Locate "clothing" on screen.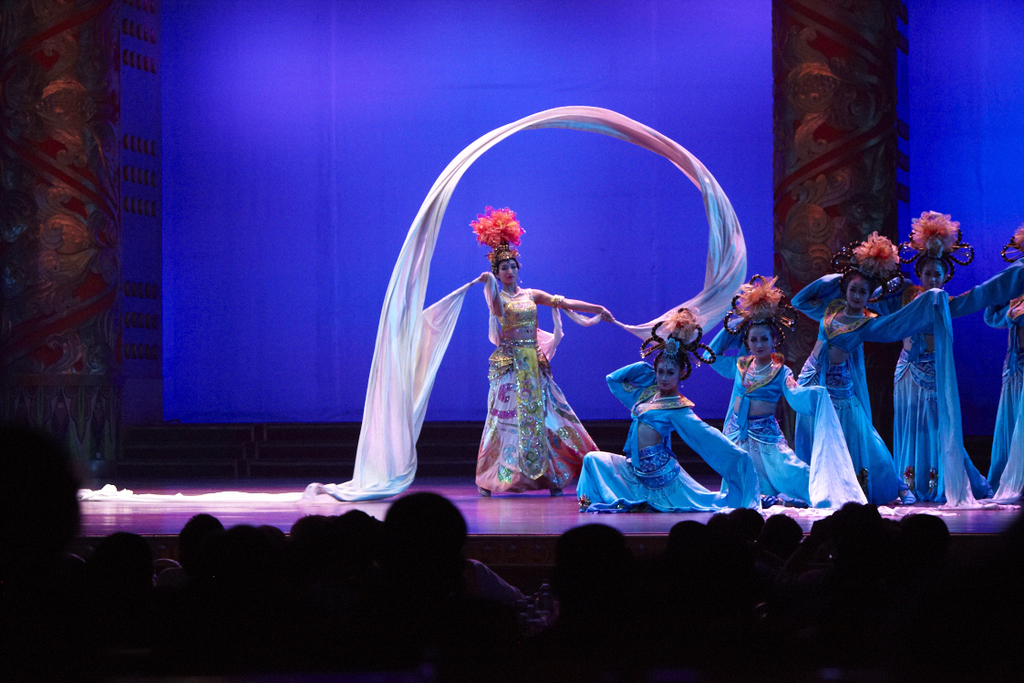
On screen at {"left": 702, "top": 313, "right": 869, "bottom": 522}.
